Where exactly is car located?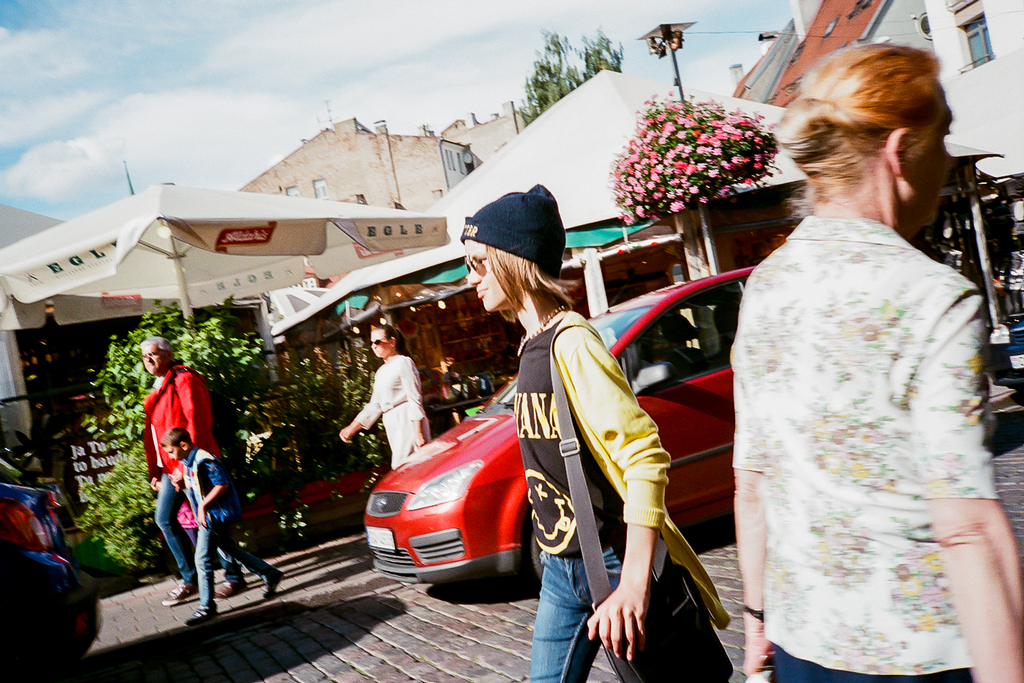
Its bounding box is BBox(356, 266, 754, 587).
